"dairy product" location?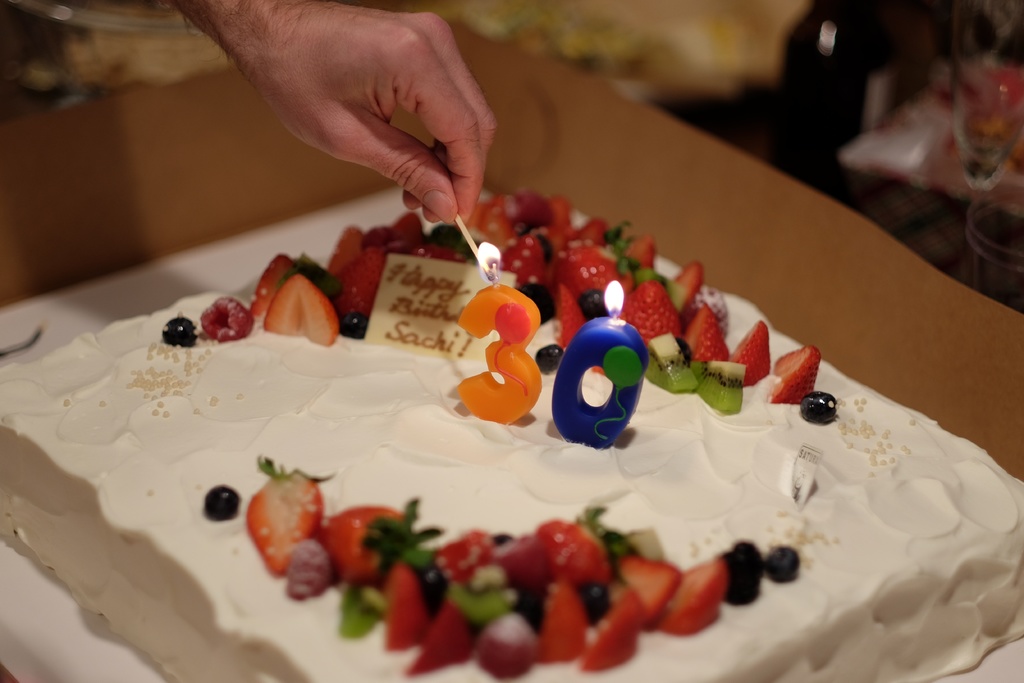
0/194/1023/682
